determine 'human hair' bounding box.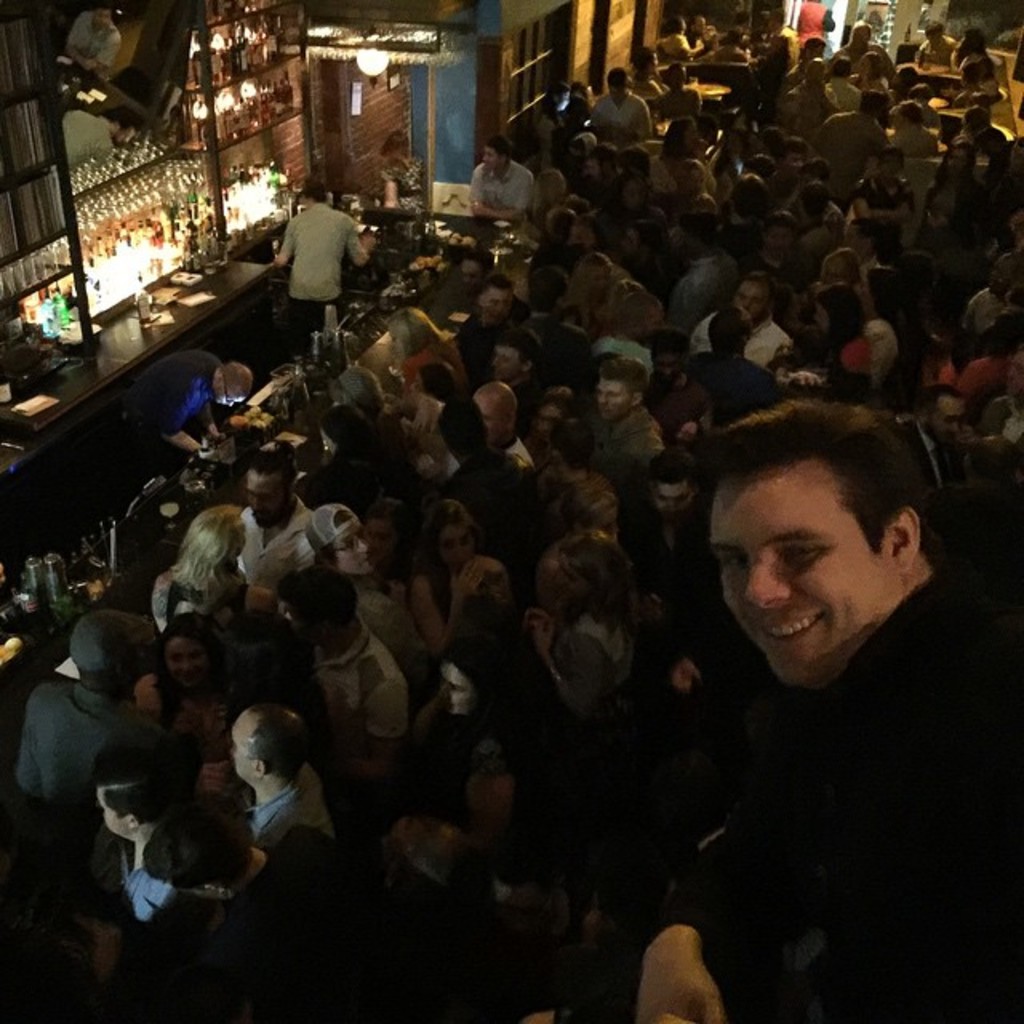
Determined: region(363, 491, 395, 525).
